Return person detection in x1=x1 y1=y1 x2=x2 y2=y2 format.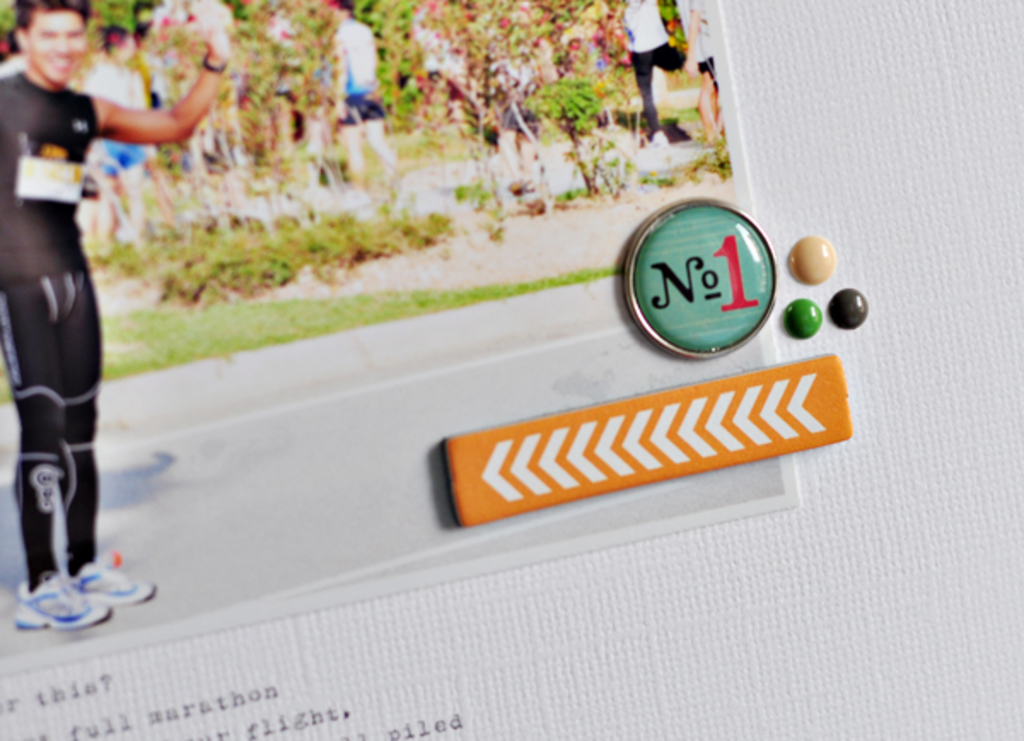
x1=333 y1=0 x2=386 y2=190.
